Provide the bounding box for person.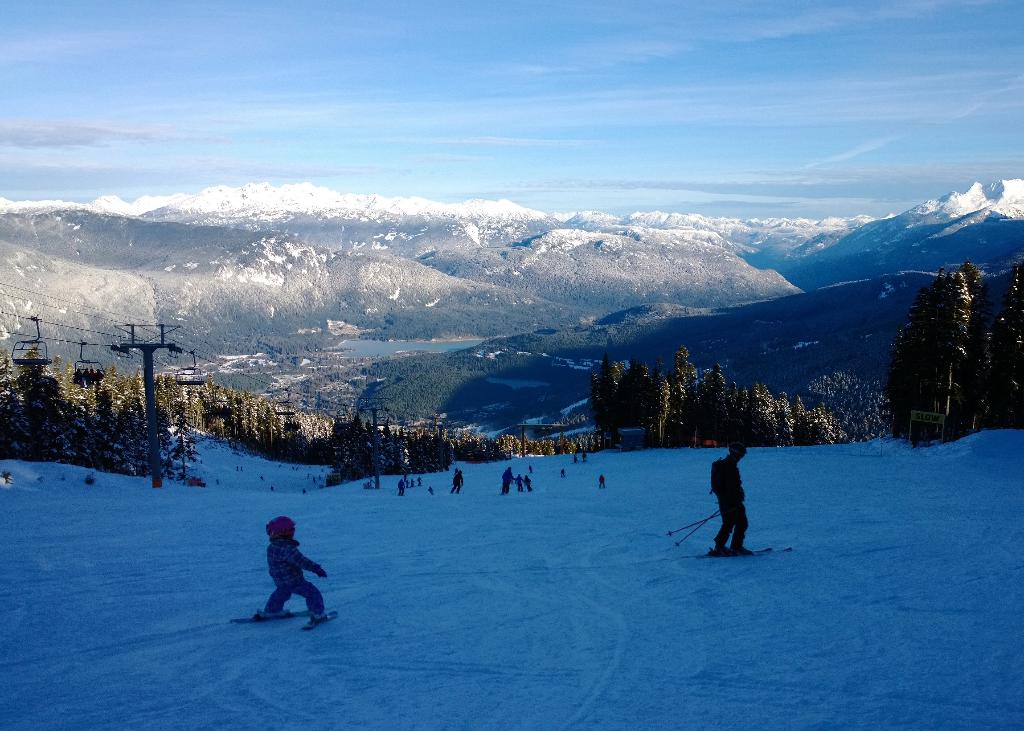
[left=257, top=514, right=332, bottom=615].
